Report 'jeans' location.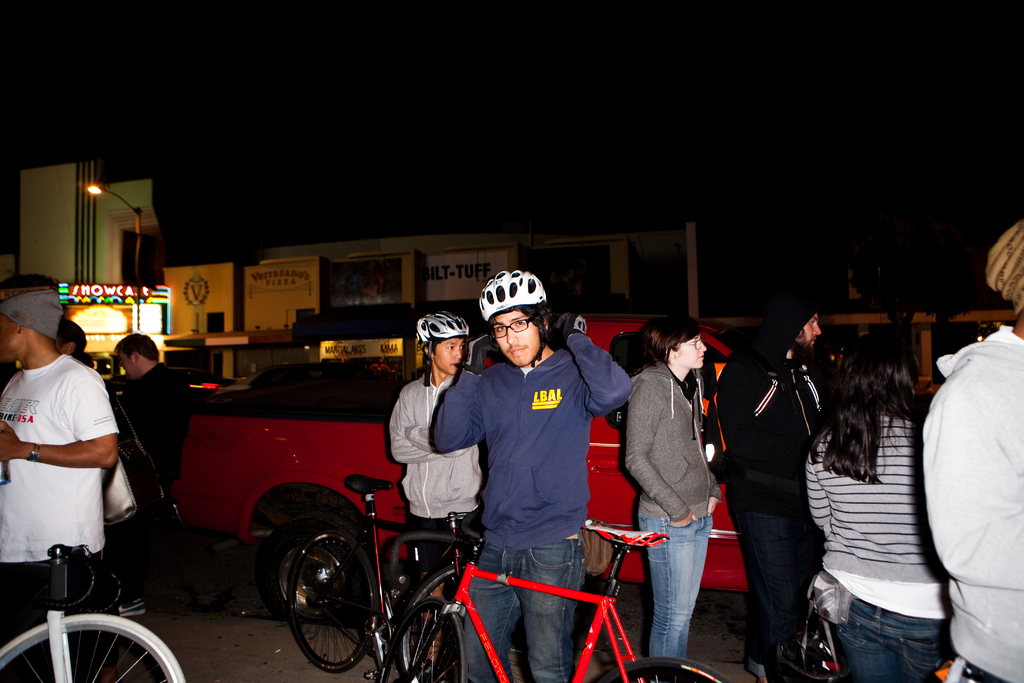
Report: {"left": 636, "top": 506, "right": 712, "bottom": 665}.
